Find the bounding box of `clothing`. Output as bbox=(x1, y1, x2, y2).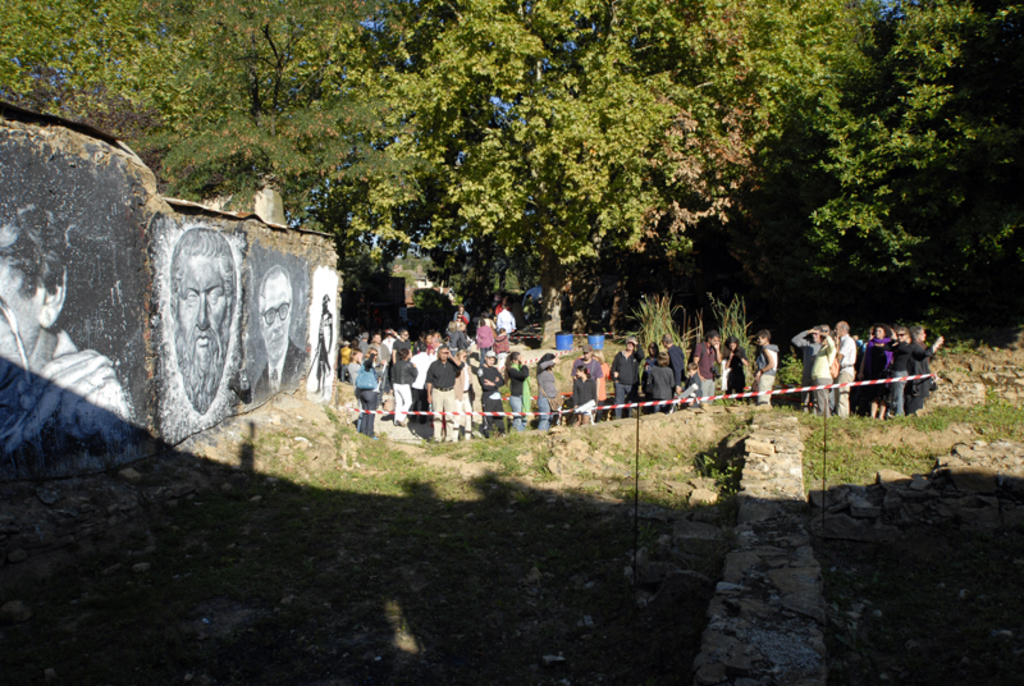
bbox=(636, 351, 653, 395).
